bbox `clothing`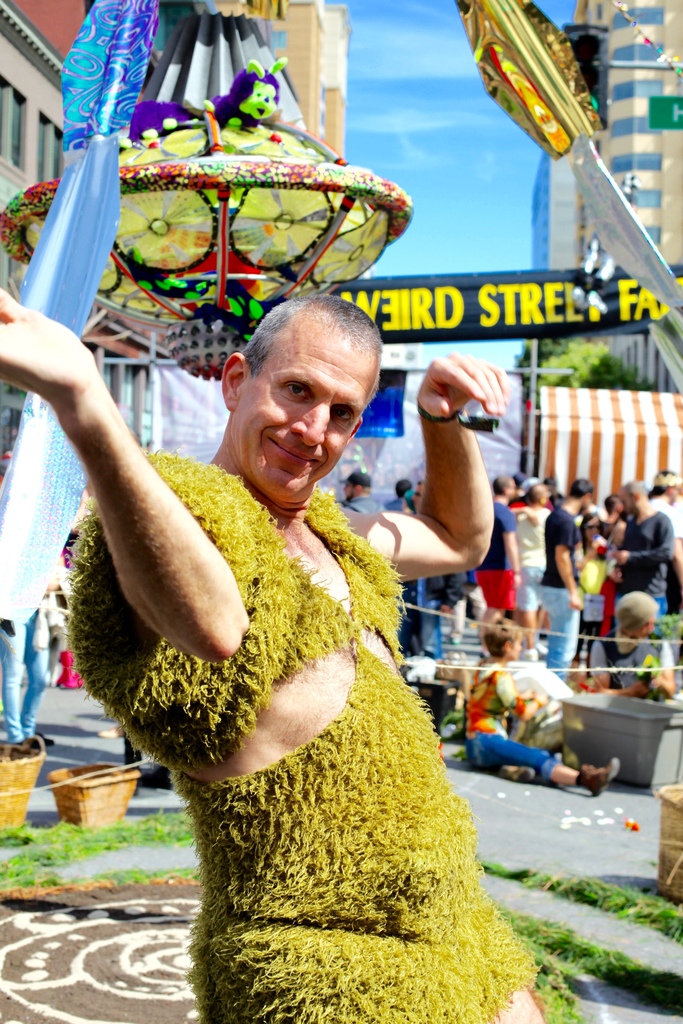
crop(467, 660, 558, 780)
